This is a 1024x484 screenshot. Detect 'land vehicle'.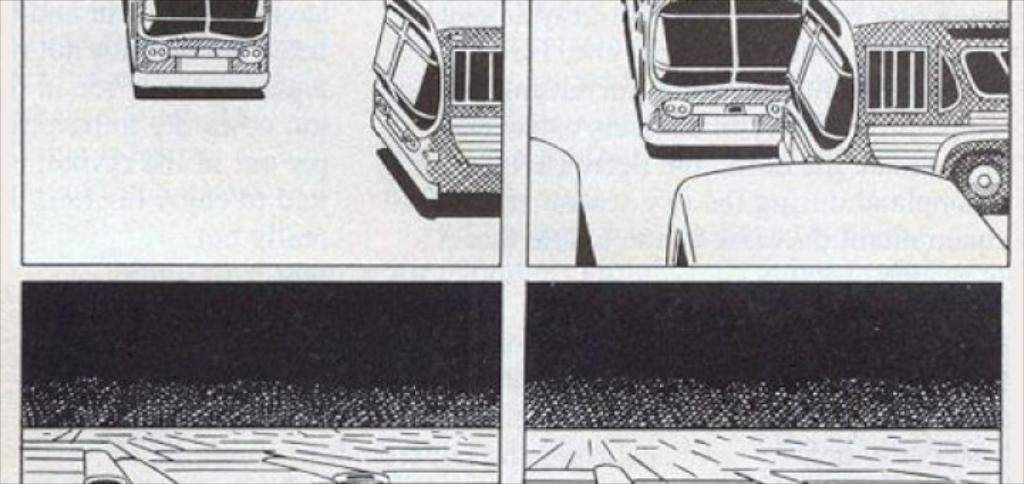
l=370, t=0, r=503, b=208.
